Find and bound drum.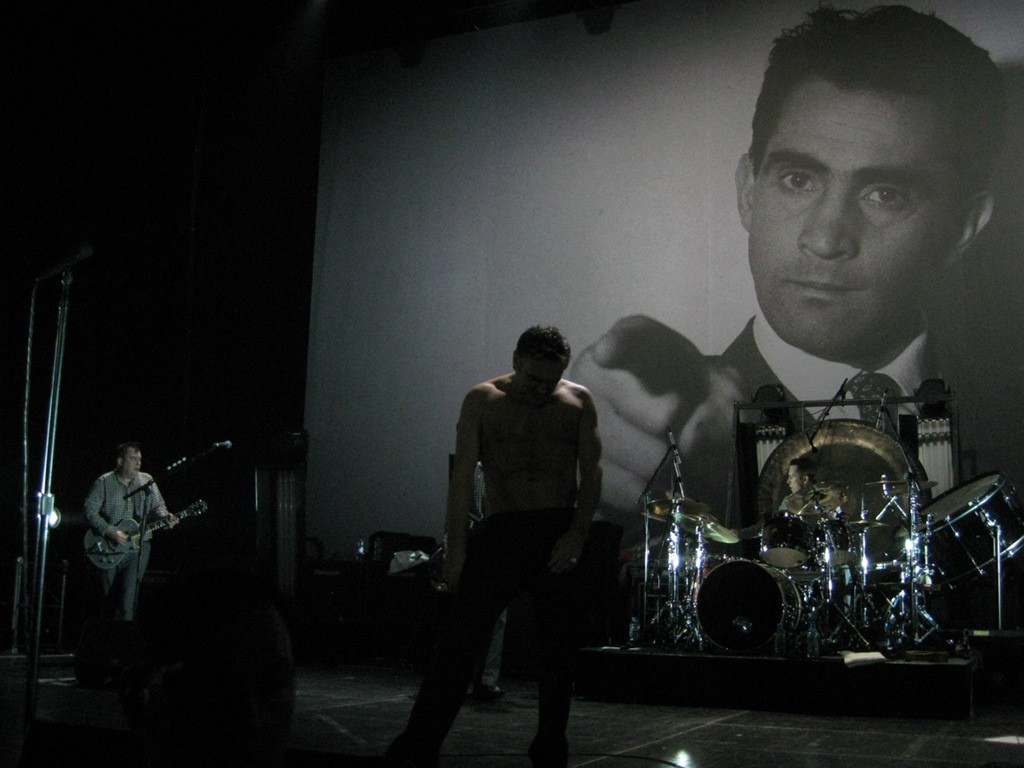
Bound: l=816, t=515, r=855, b=567.
